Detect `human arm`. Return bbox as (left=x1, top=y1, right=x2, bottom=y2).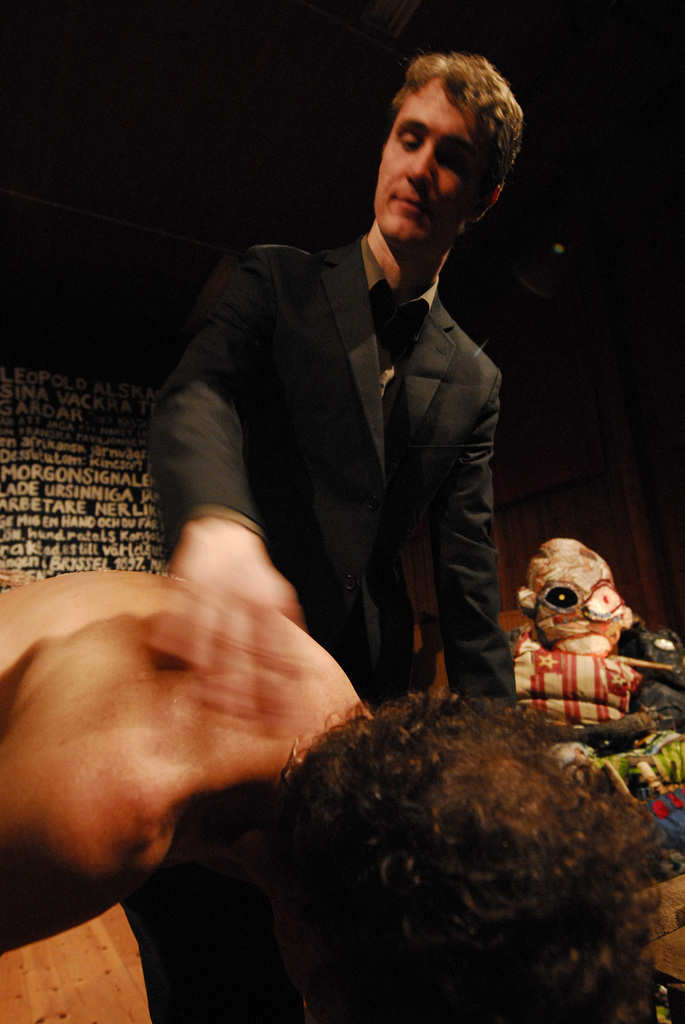
(left=437, top=344, right=540, bottom=720).
